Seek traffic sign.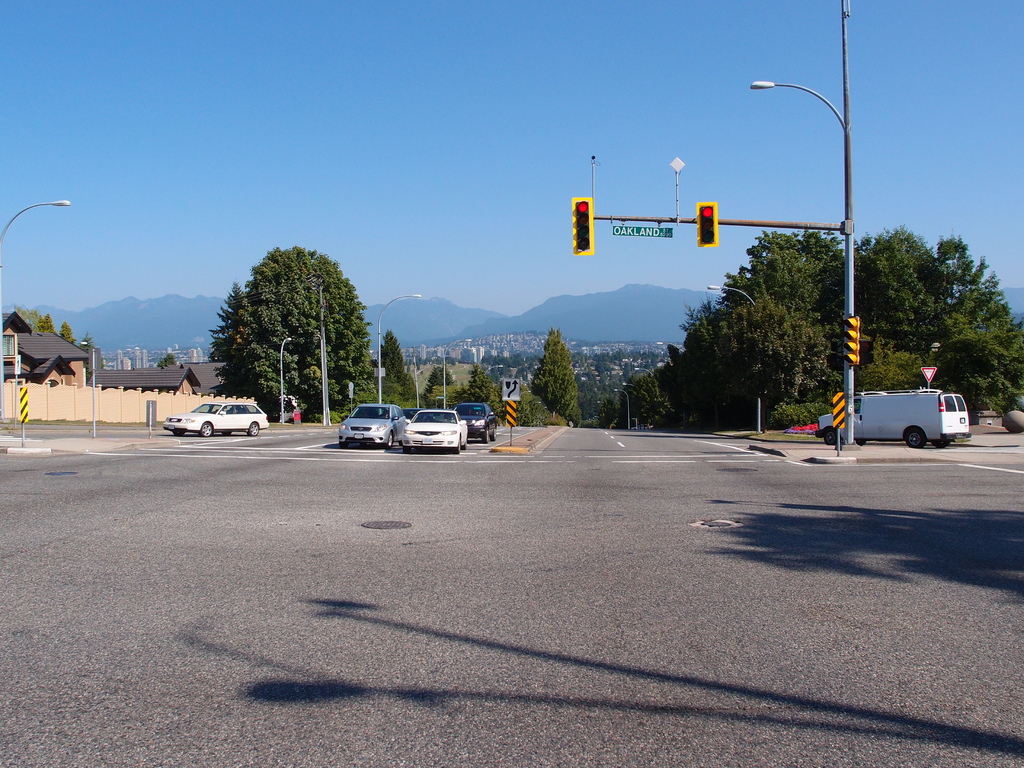
x1=502 y1=376 x2=522 y2=402.
